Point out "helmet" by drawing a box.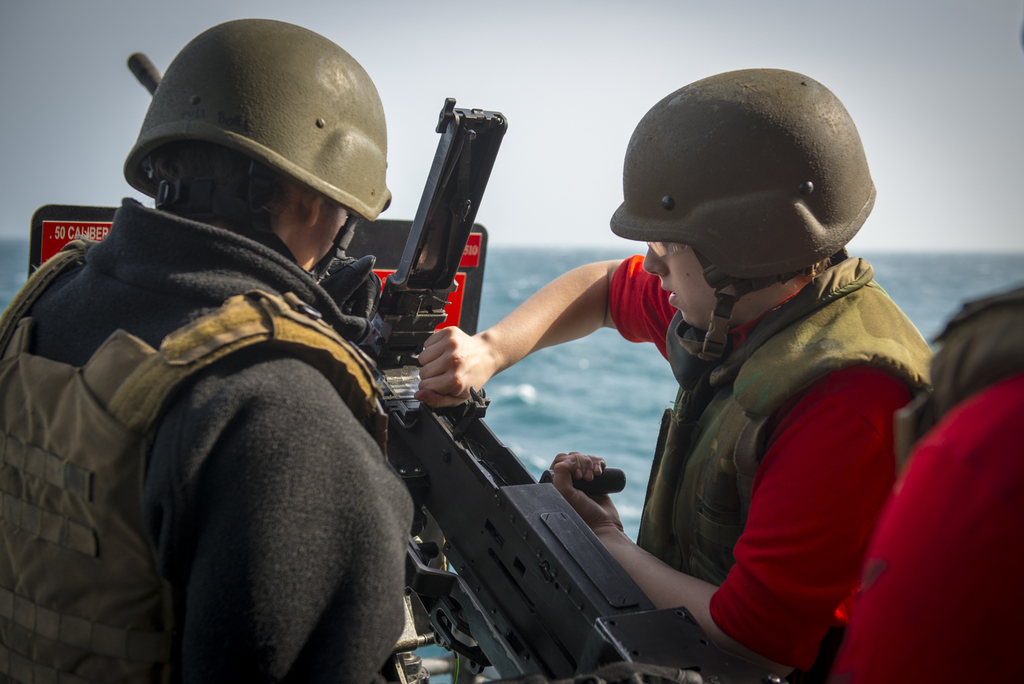
BBox(117, 32, 387, 259).
